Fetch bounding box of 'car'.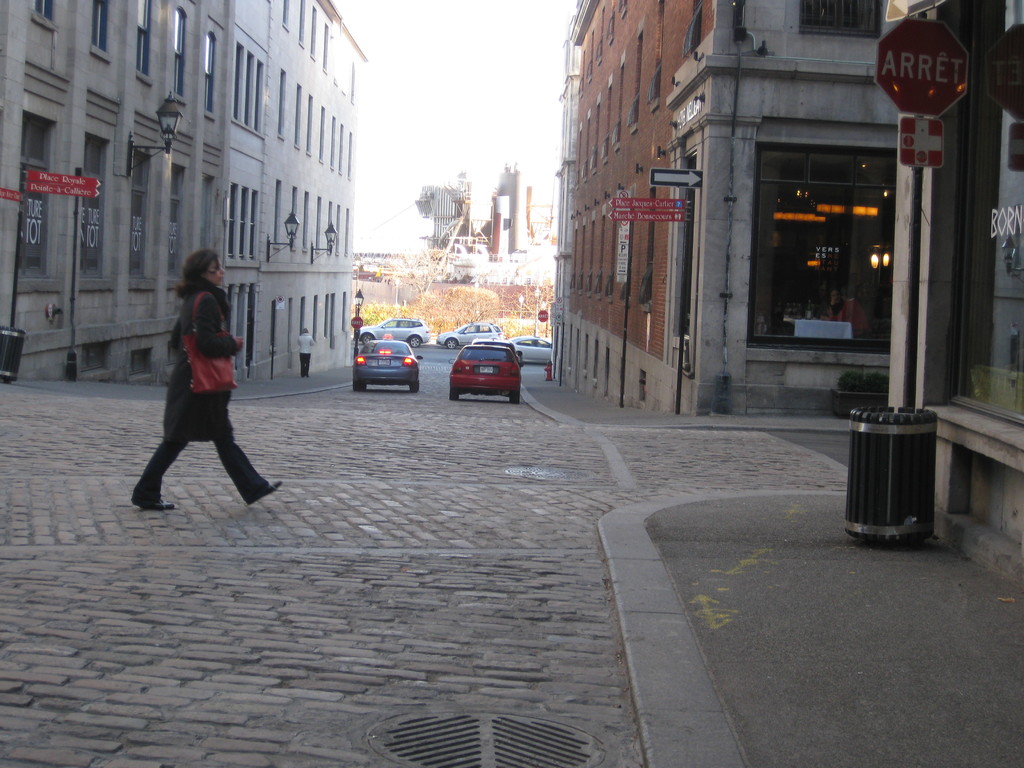
Bbox: locate(448, 316, 490, 345).
